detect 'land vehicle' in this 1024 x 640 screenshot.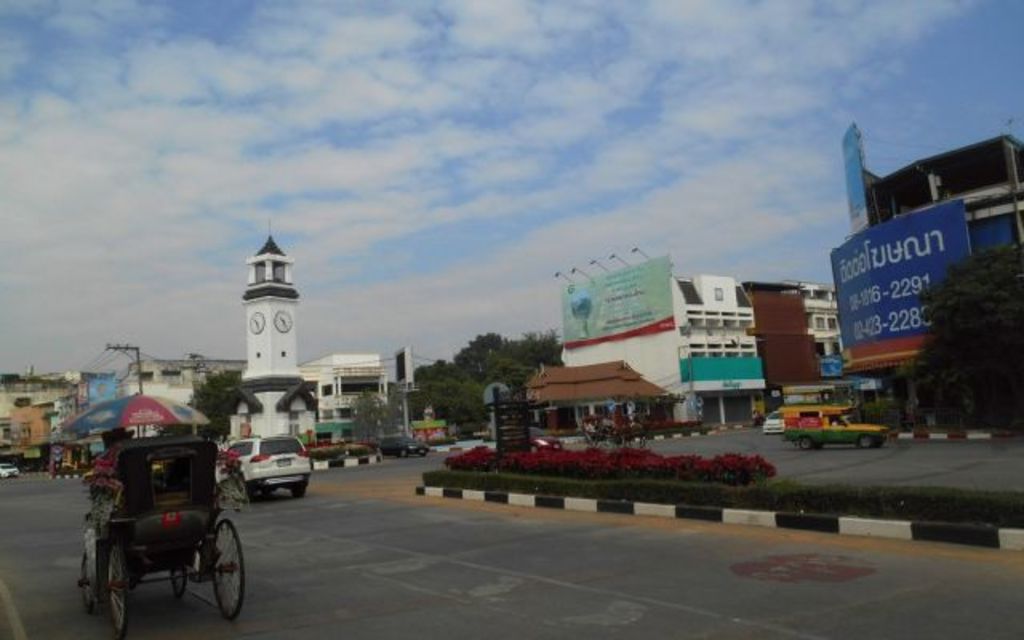
Detection: left=758, top=414, right=782, bottom=432.
